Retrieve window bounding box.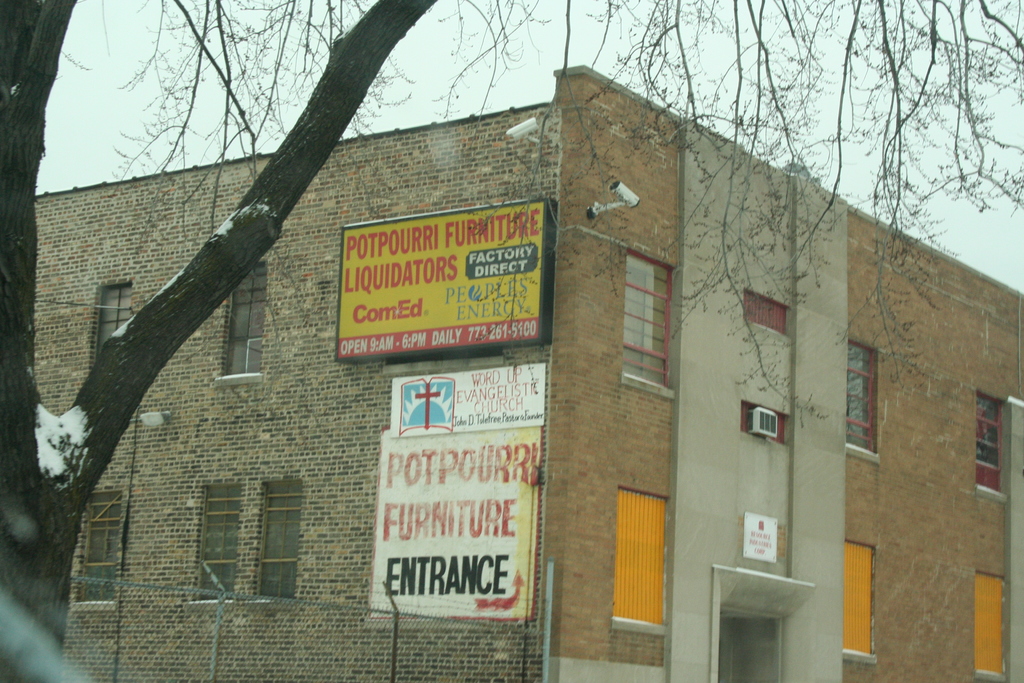
Bounding box: [88, 283, 131, 367].
